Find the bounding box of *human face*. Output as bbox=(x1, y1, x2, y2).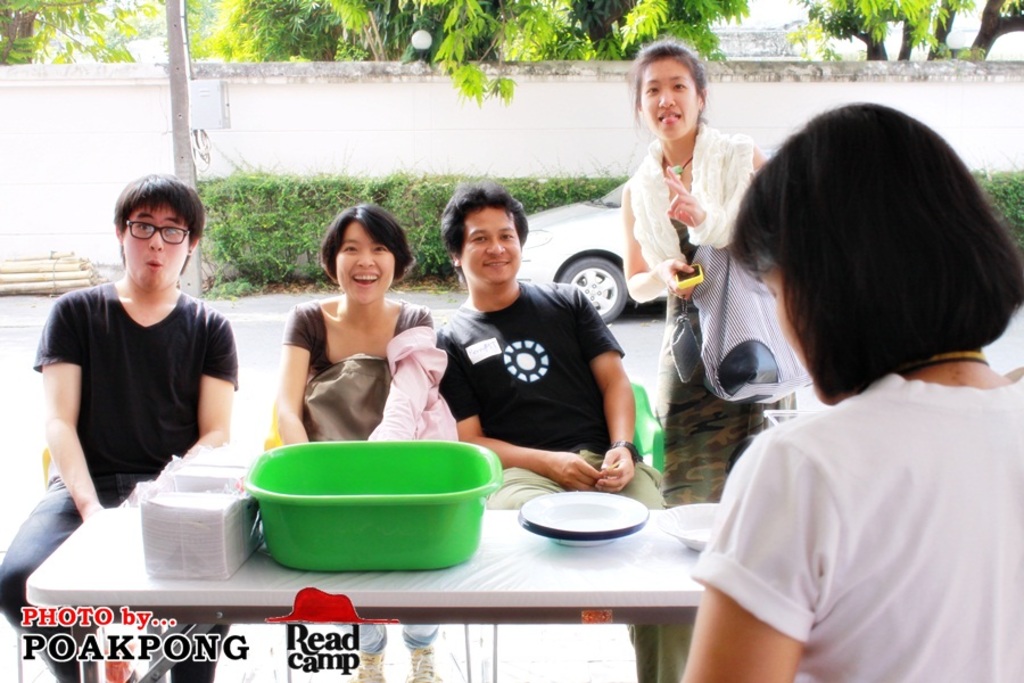
bbox=(459, 209, 520, 286).
